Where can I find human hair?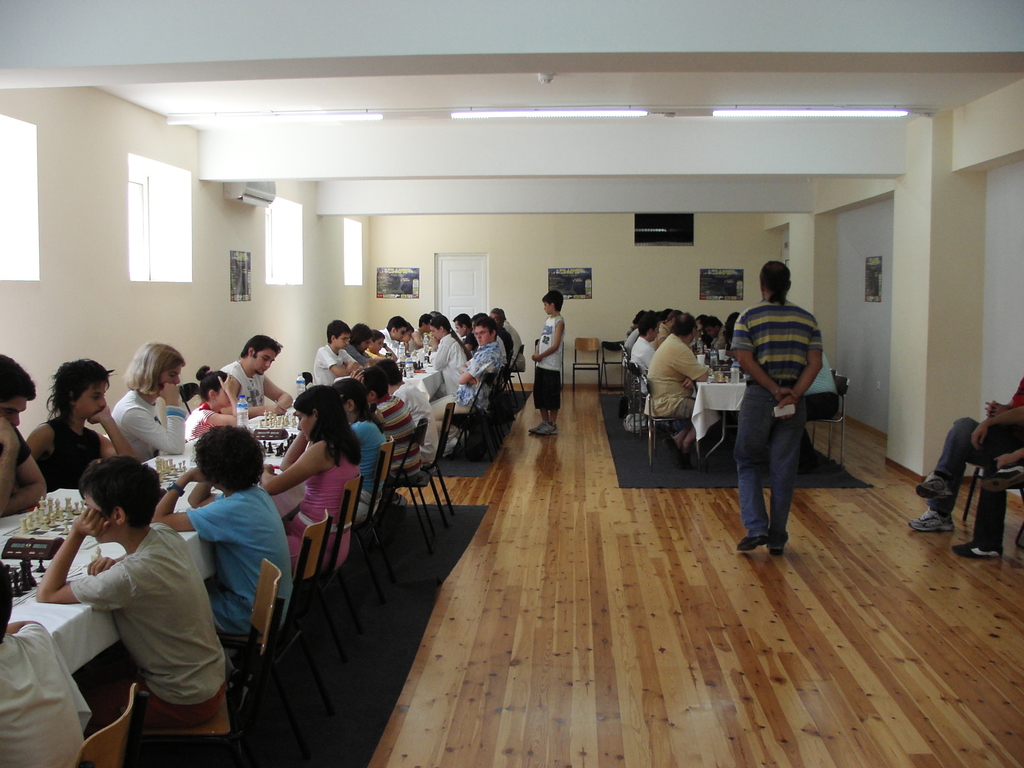
You can find it at box=[429, 314, 472, 360].
